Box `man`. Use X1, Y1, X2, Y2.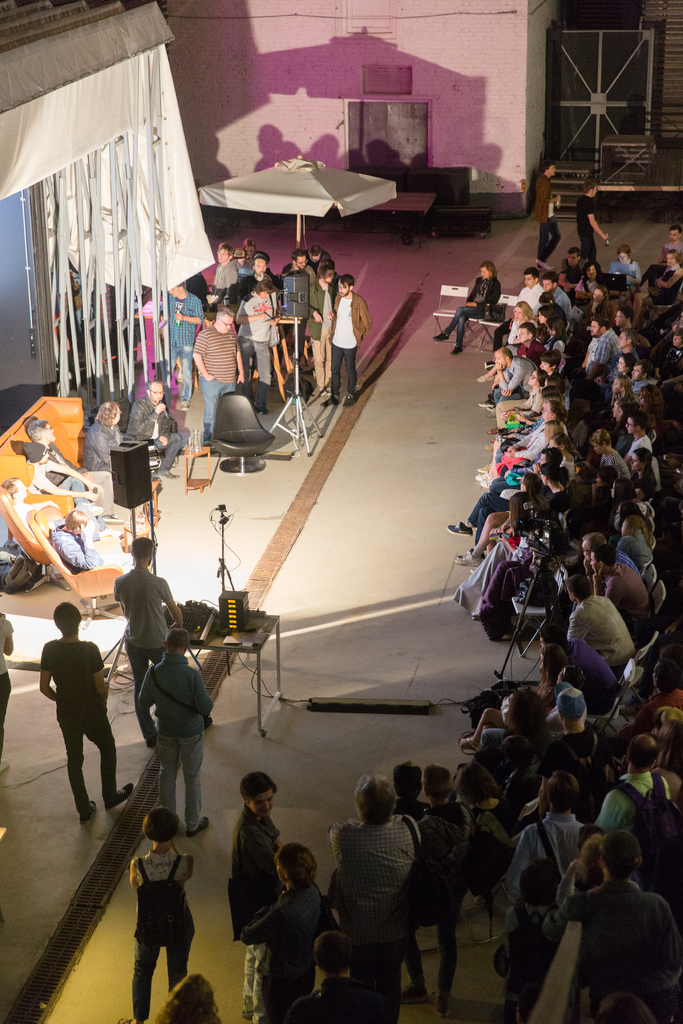
584, 317, 621, 385.
